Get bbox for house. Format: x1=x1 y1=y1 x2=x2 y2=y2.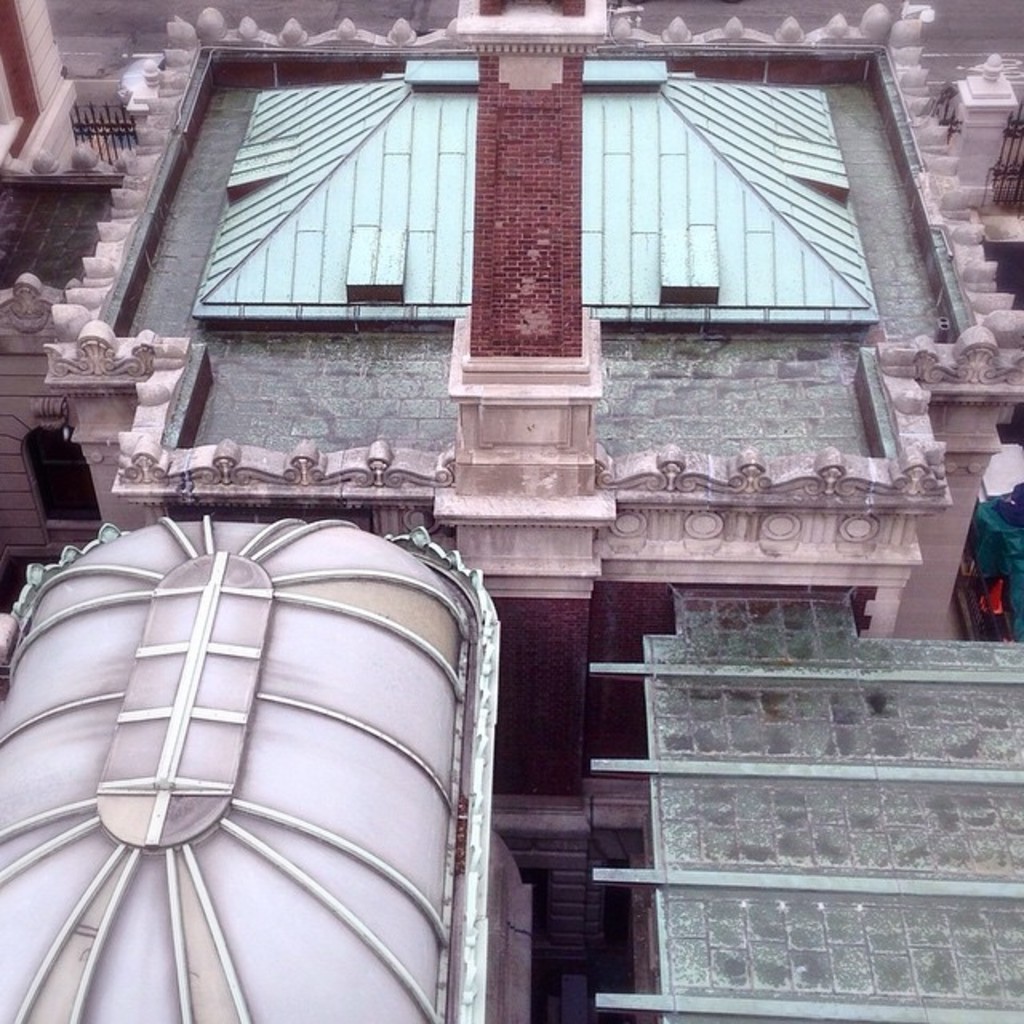
x1=85 y1=13 x2=1022 y2=771.
